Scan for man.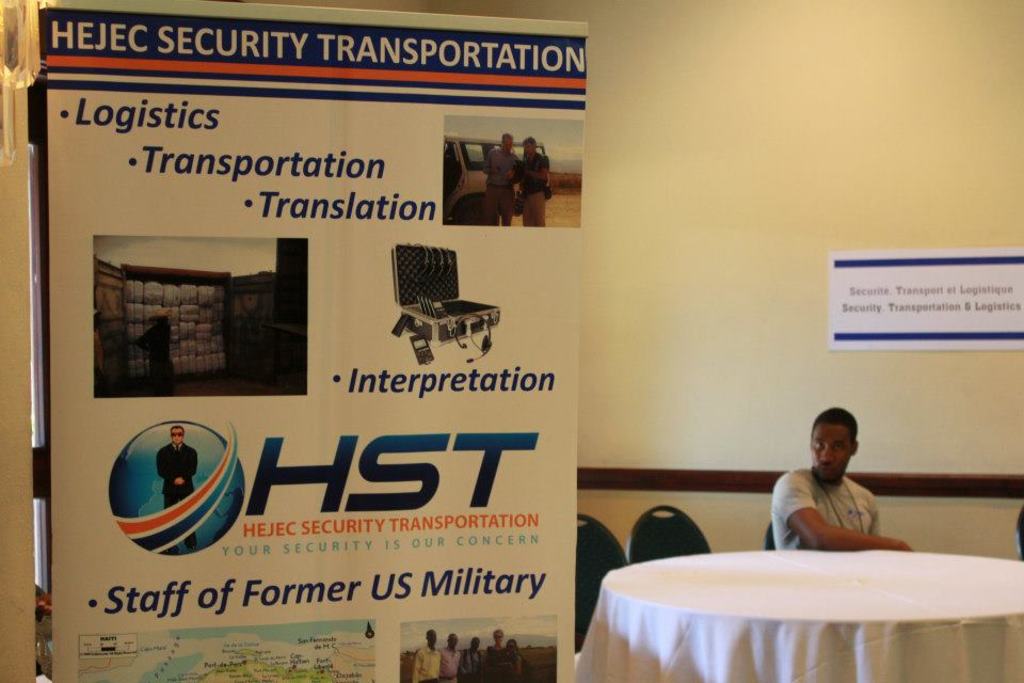
Scan result: bbox(481, 625, 506, 682).
